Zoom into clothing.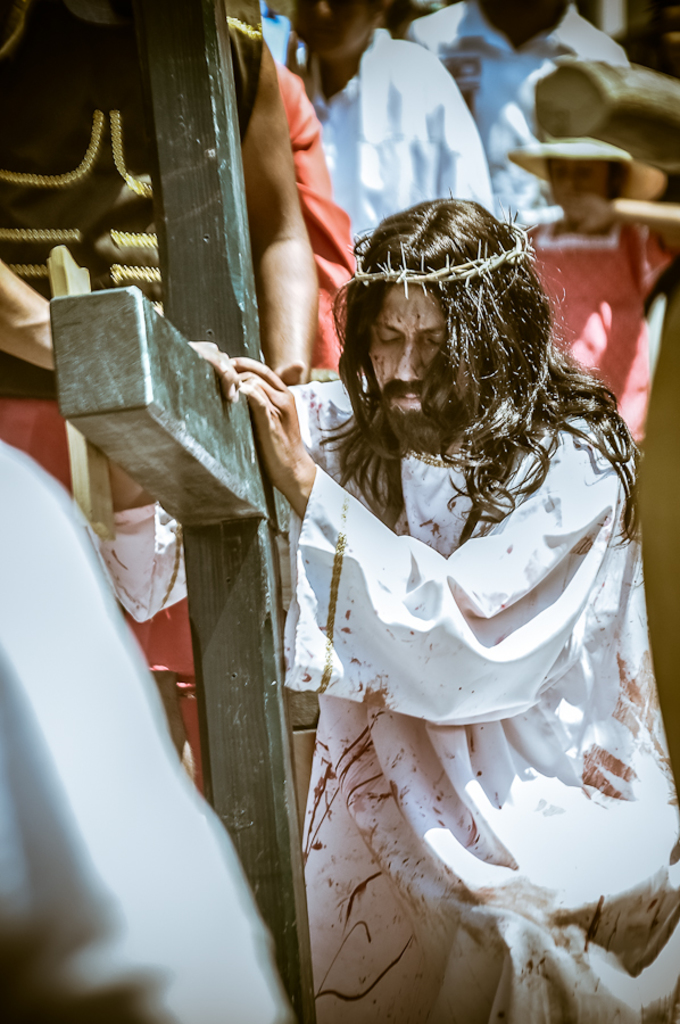
Zoom target: {"x1": 295, "y1": 19, "x2": 507, "y2": 259}.
